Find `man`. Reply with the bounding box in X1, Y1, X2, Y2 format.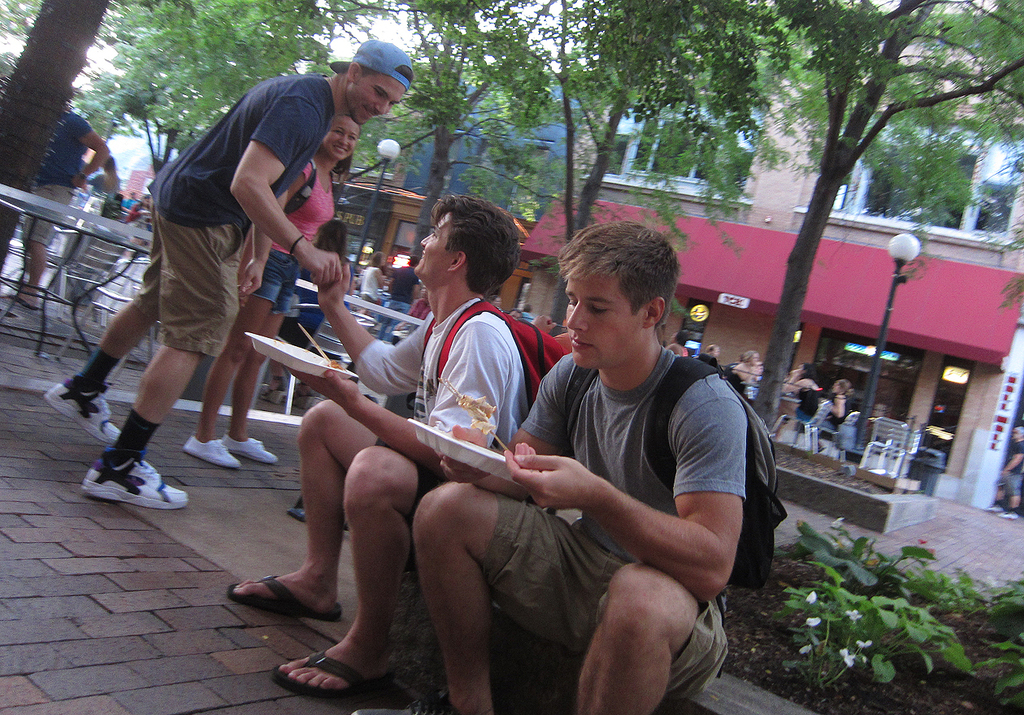
217, 199, 551, 697.
